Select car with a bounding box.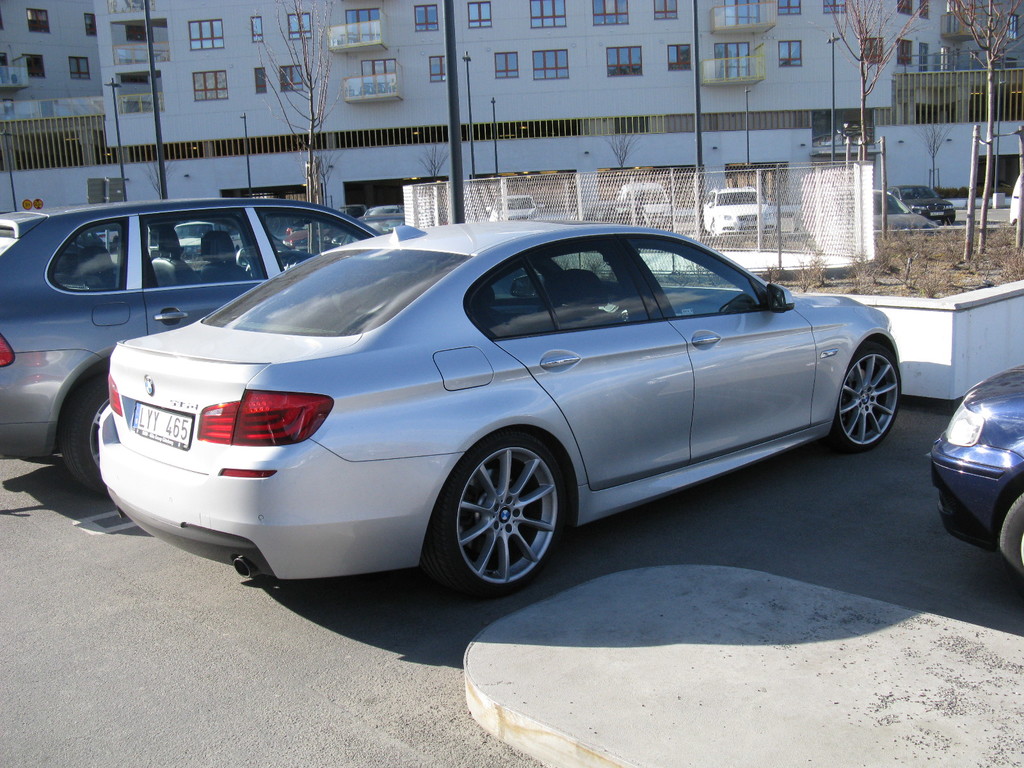
detection(893, 184, 956, 225).
